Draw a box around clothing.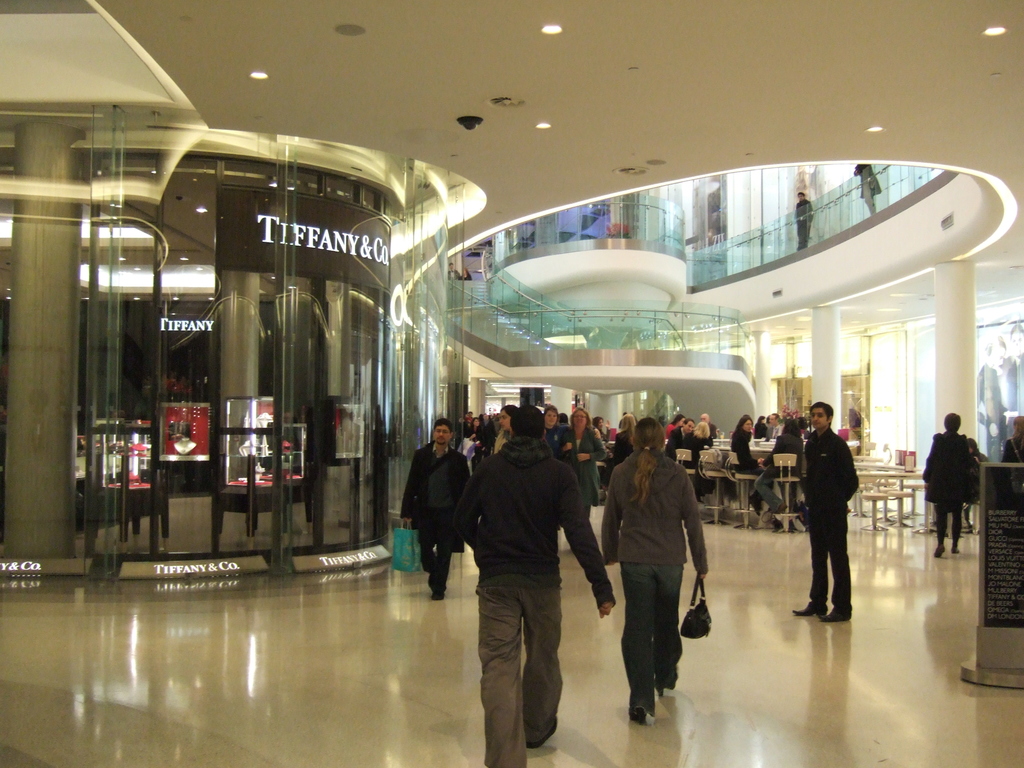
locate(494, 435, 511, 448).
